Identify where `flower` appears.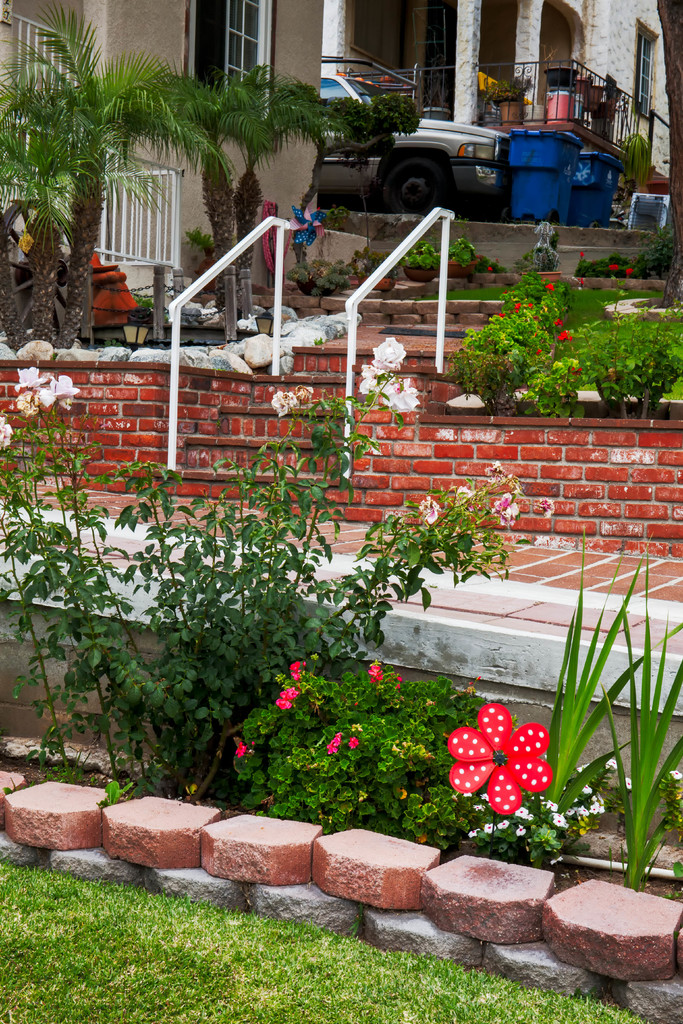
Appears at 47, 375, 78, 412.
